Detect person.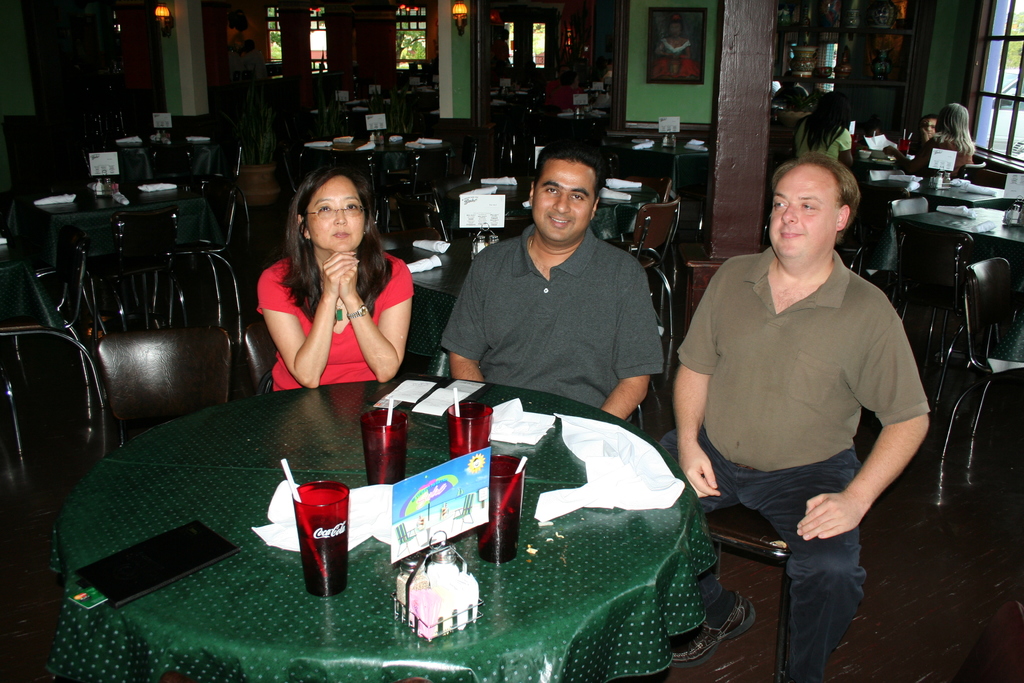
Detected at box=[257, 168, 413, 393].
